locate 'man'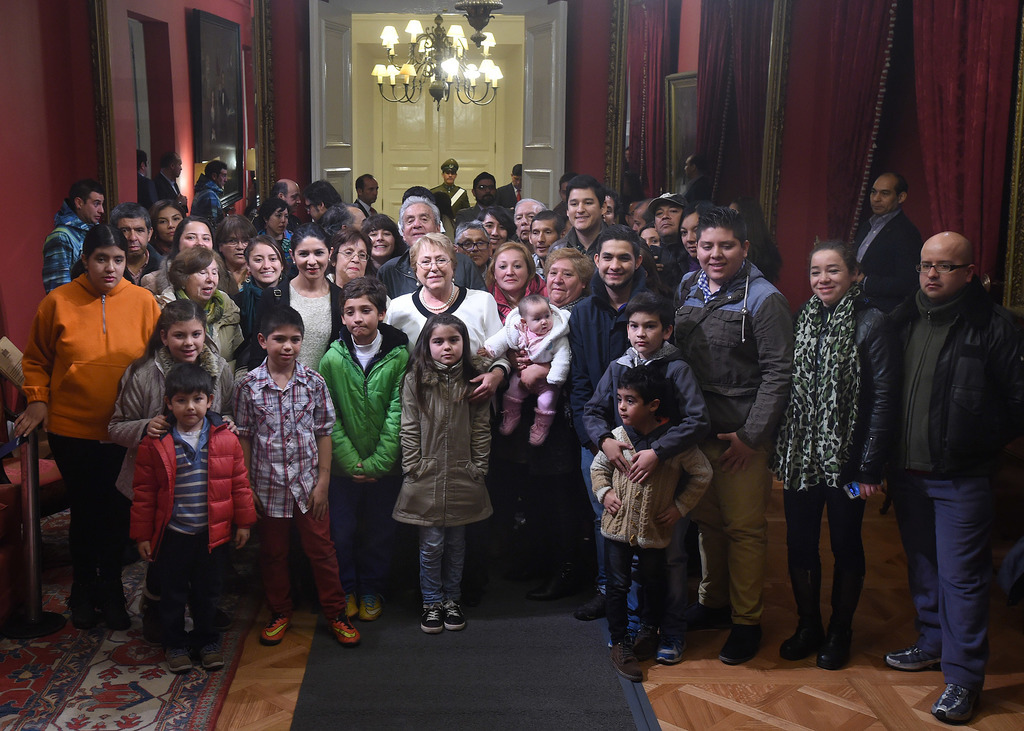
crop(553, 173, 647, 267)
